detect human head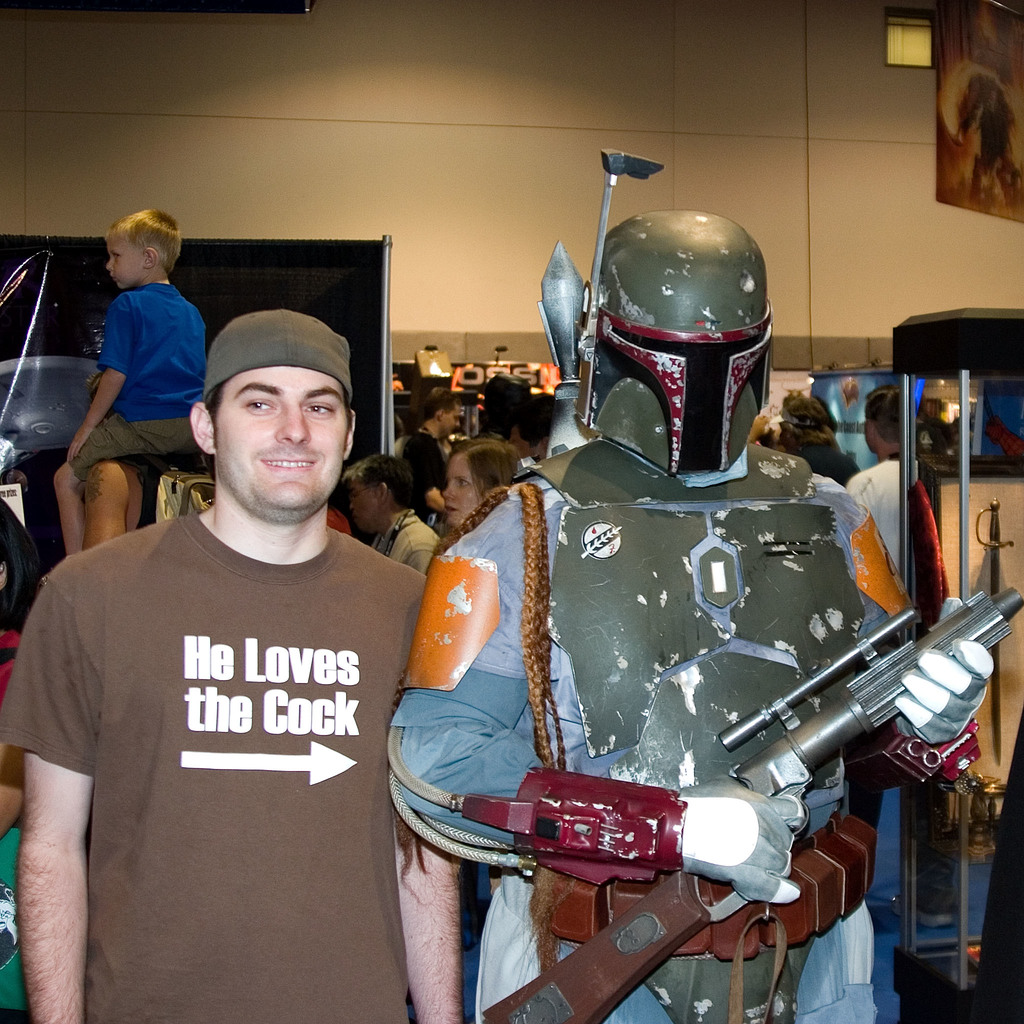
860:383:903:454
